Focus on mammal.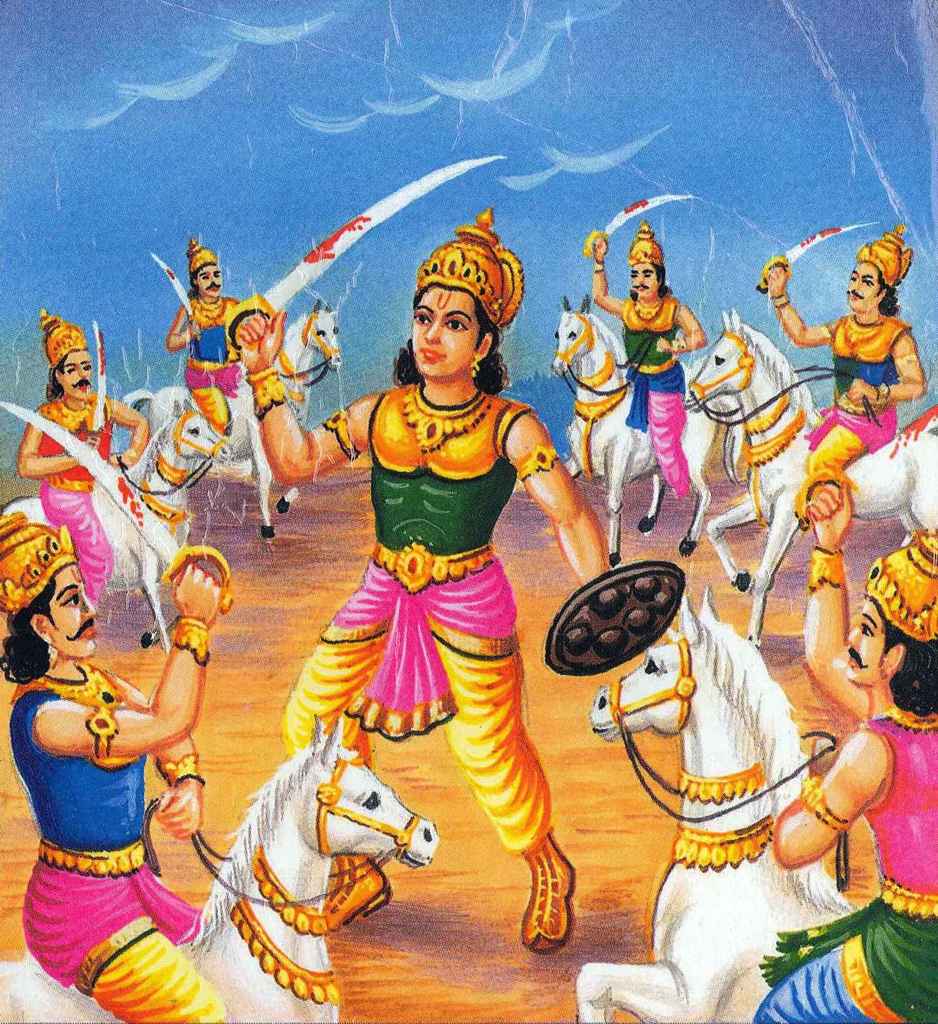
Focused at locate(8, 554, 230, 991).
